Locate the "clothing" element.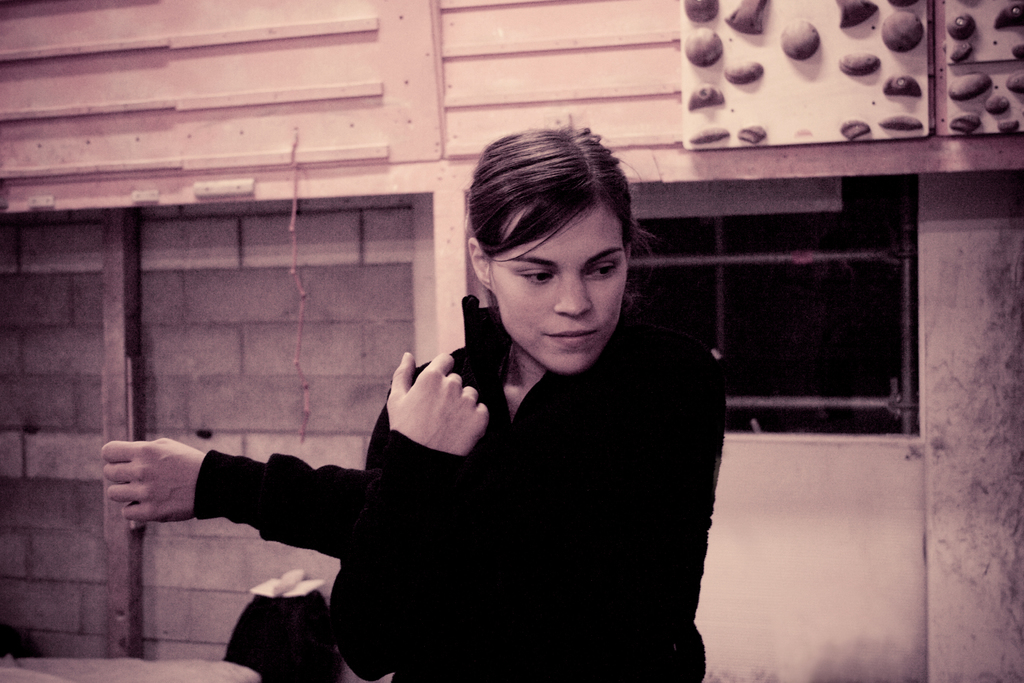
Element bbox: <bbox>192, 280, 743, 682</bbox>.
